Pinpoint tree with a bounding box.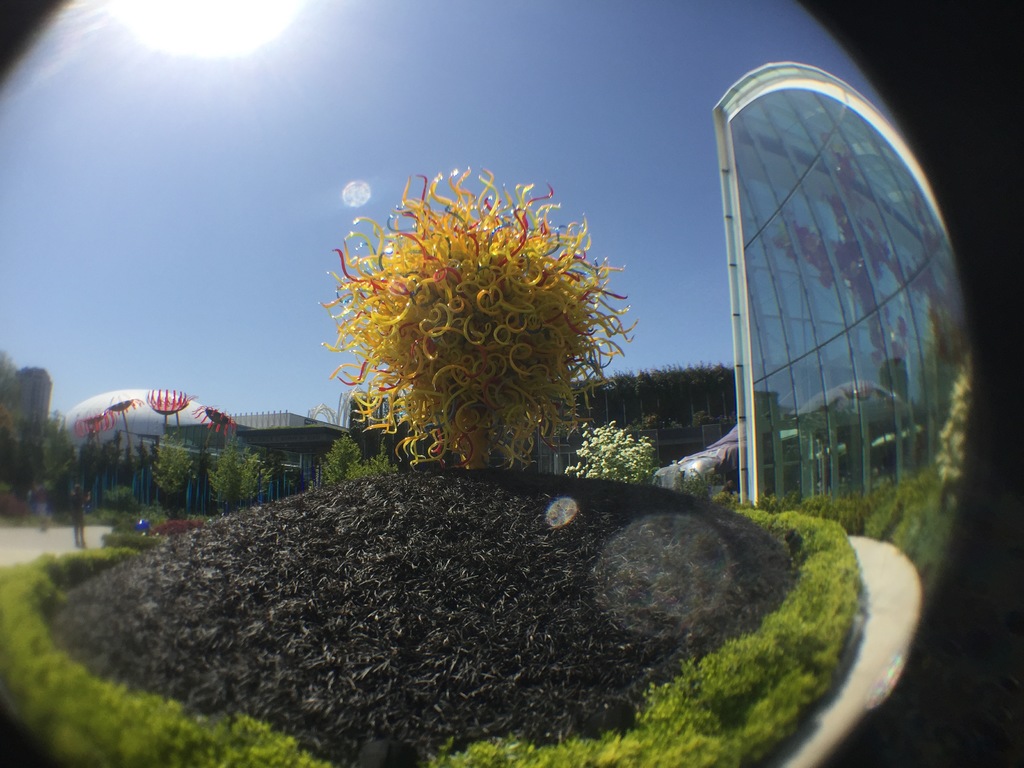
146/433/194/516.
